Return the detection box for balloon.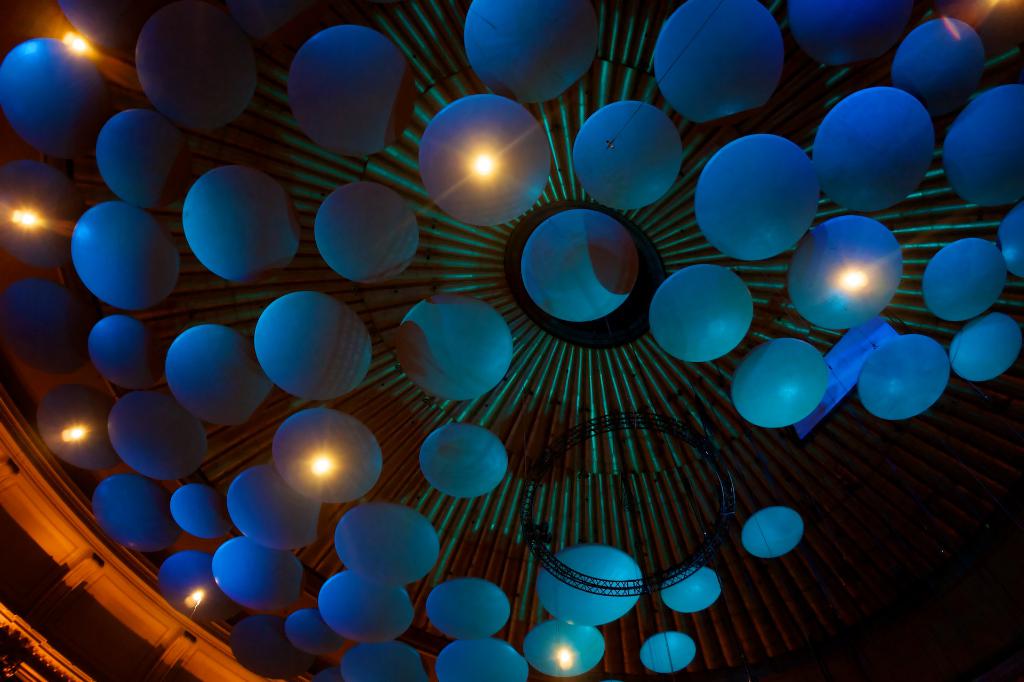
[left=650, top=264, right=753, bottom=364].
